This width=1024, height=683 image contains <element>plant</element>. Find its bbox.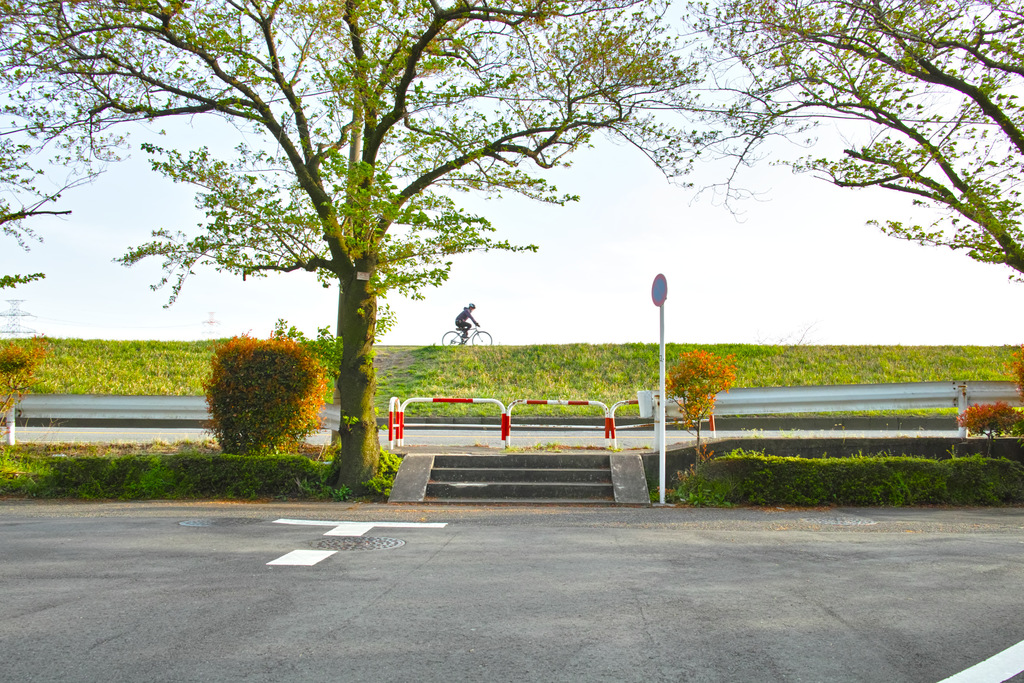
Rect(994, 344, 1023, 409).
